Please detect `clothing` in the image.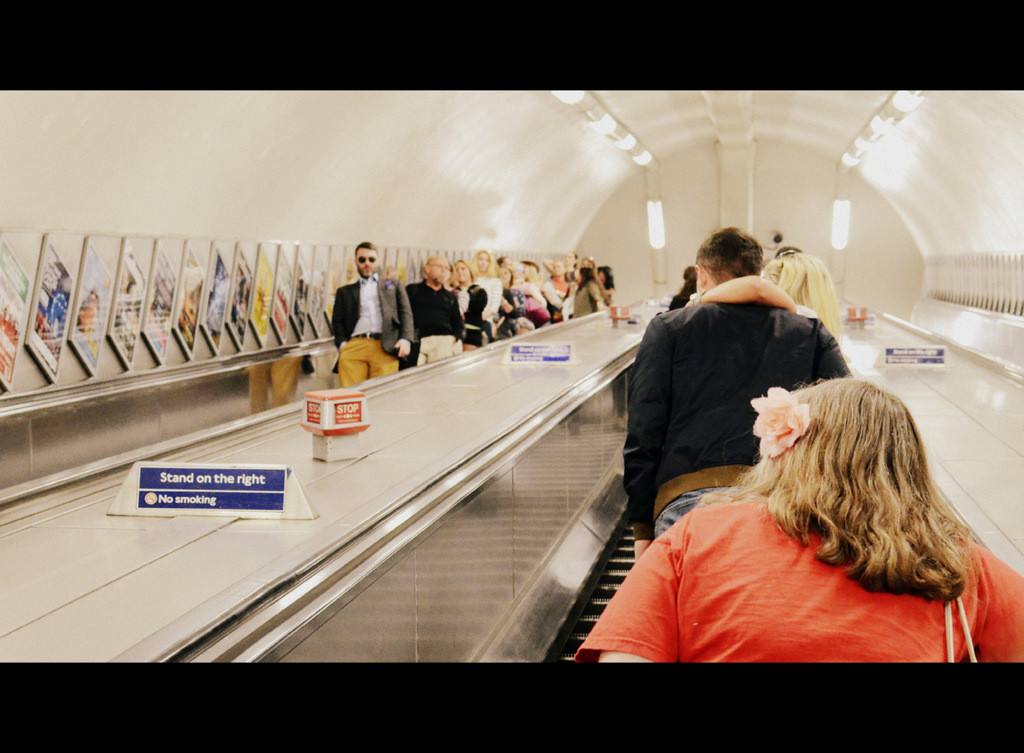
crop(478, 270, 500, 321).
